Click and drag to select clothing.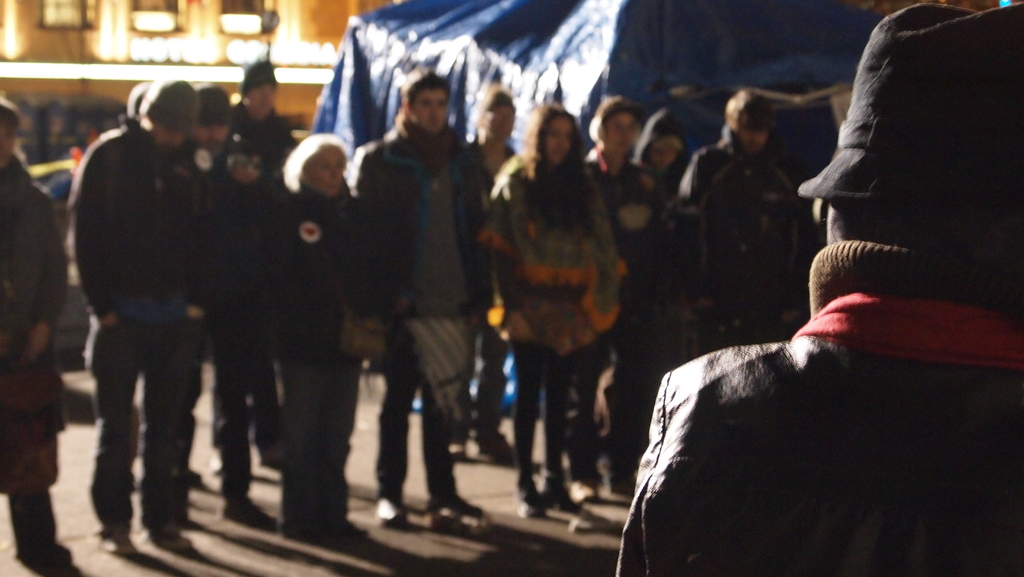
Selection: select_region(680, 144, 809, 369).
